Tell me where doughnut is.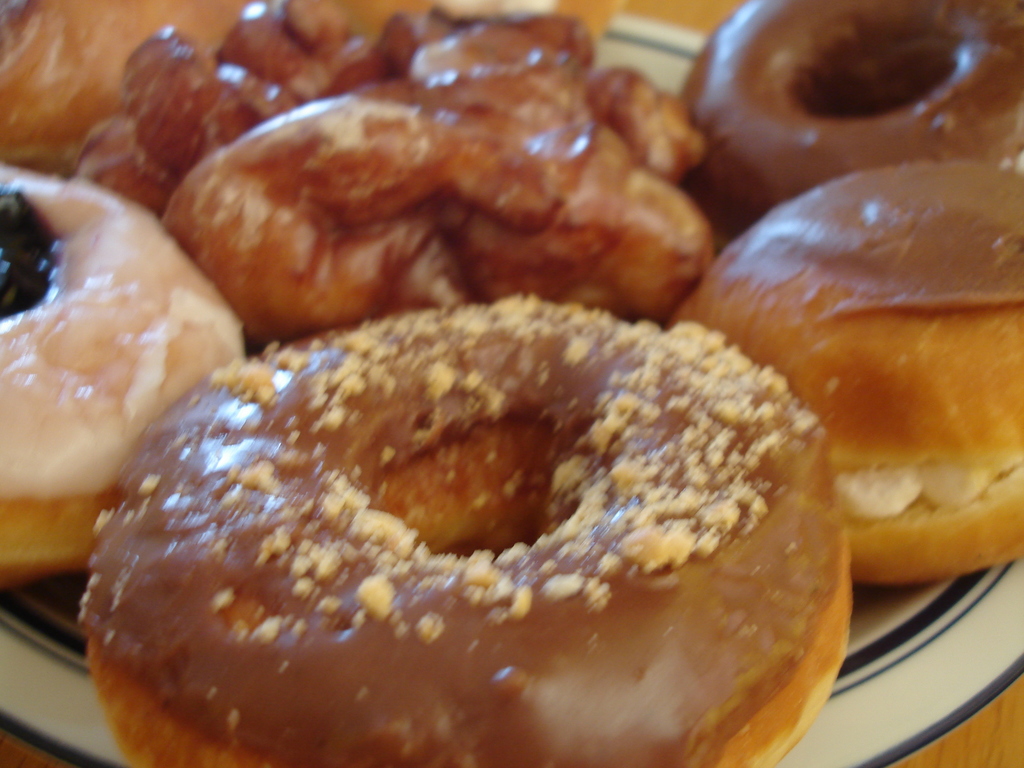
doughnut is at left=691, top=0, right=1023, bottom=223.
